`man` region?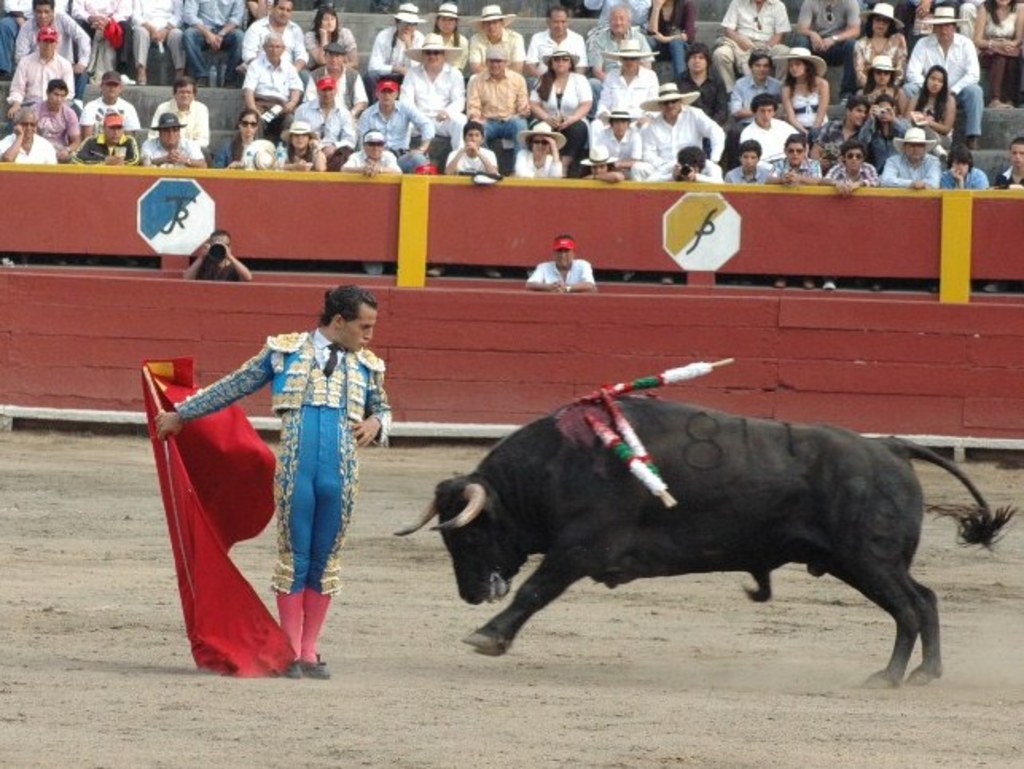
detection(807, 99, 870, 158)
